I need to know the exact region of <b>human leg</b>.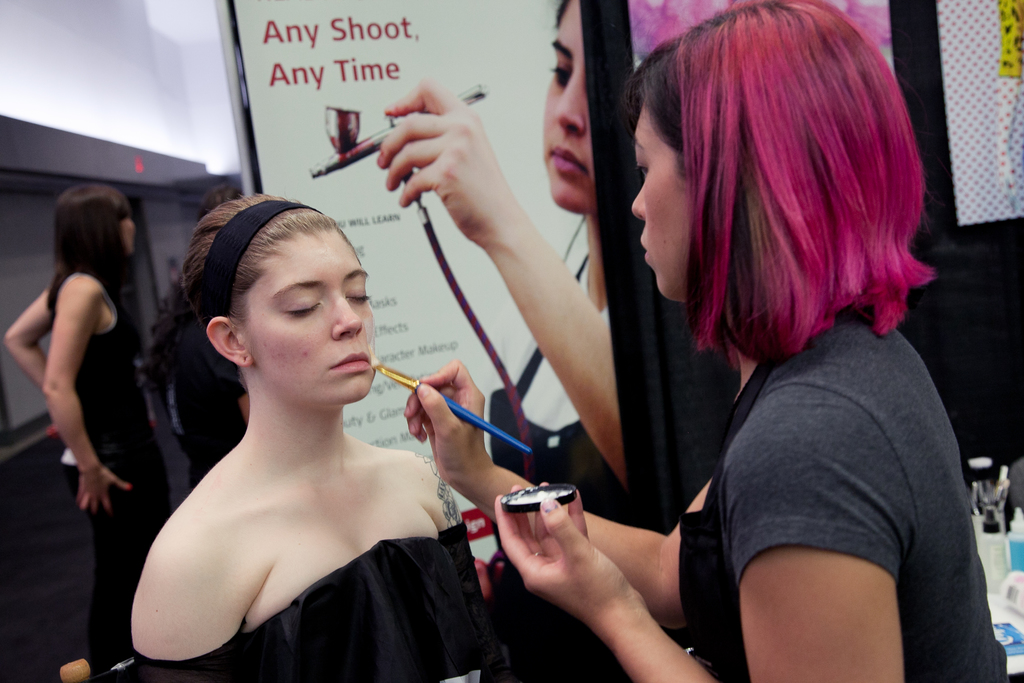
Region: x1=86 y1=434 x2=179 y2=669.
